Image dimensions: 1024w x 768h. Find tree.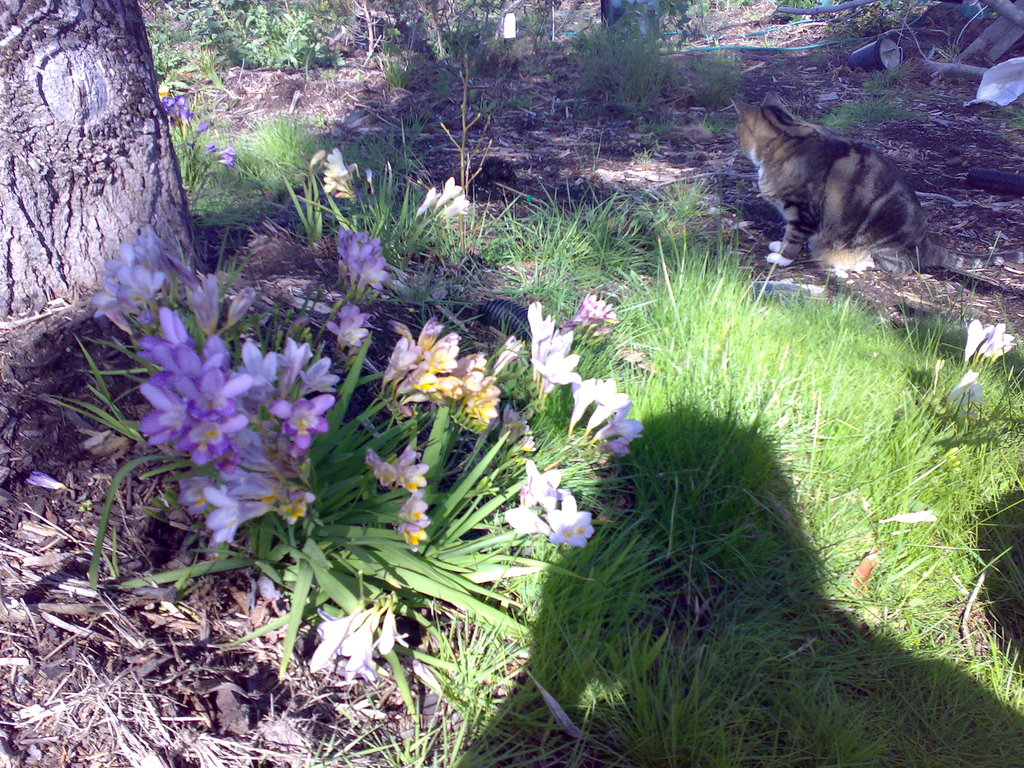
x1=0, y1=0, x2=205, y2=324.
